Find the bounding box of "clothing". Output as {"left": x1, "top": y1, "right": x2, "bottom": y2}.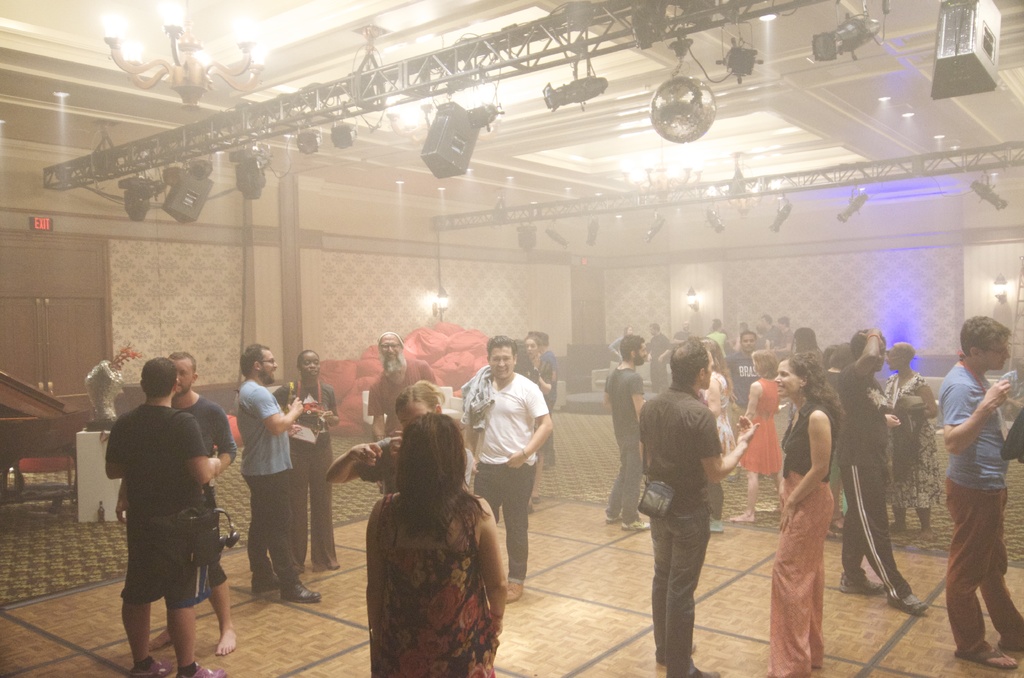
{"left": 169, "top": 398, "right": 244, "bottom": 582}.
